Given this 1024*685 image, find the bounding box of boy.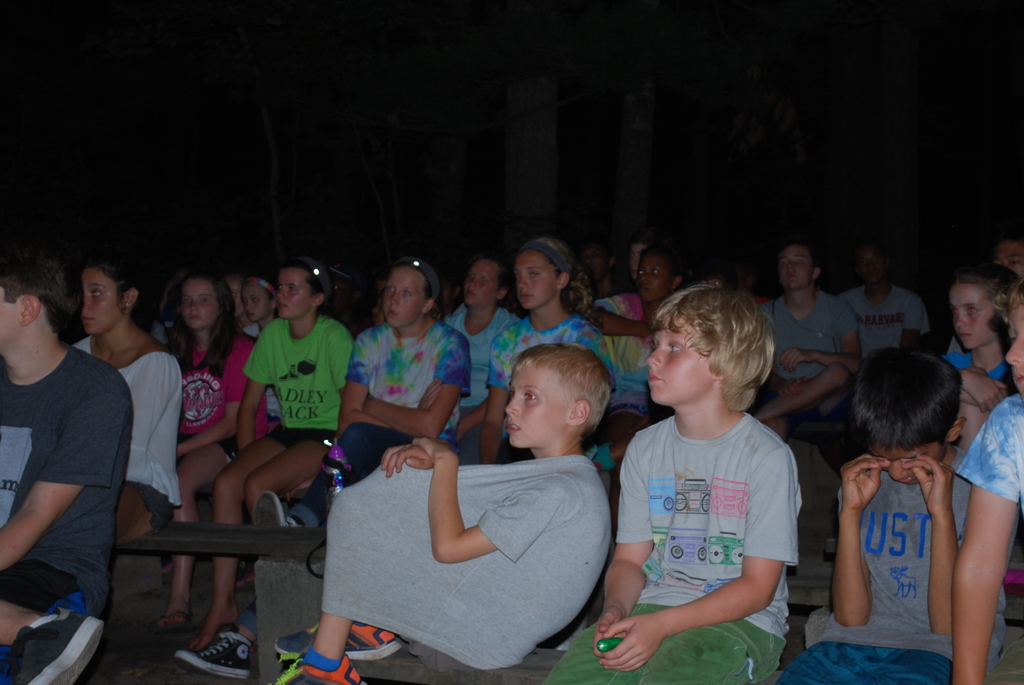
<box>540,284,803,684</box>.
